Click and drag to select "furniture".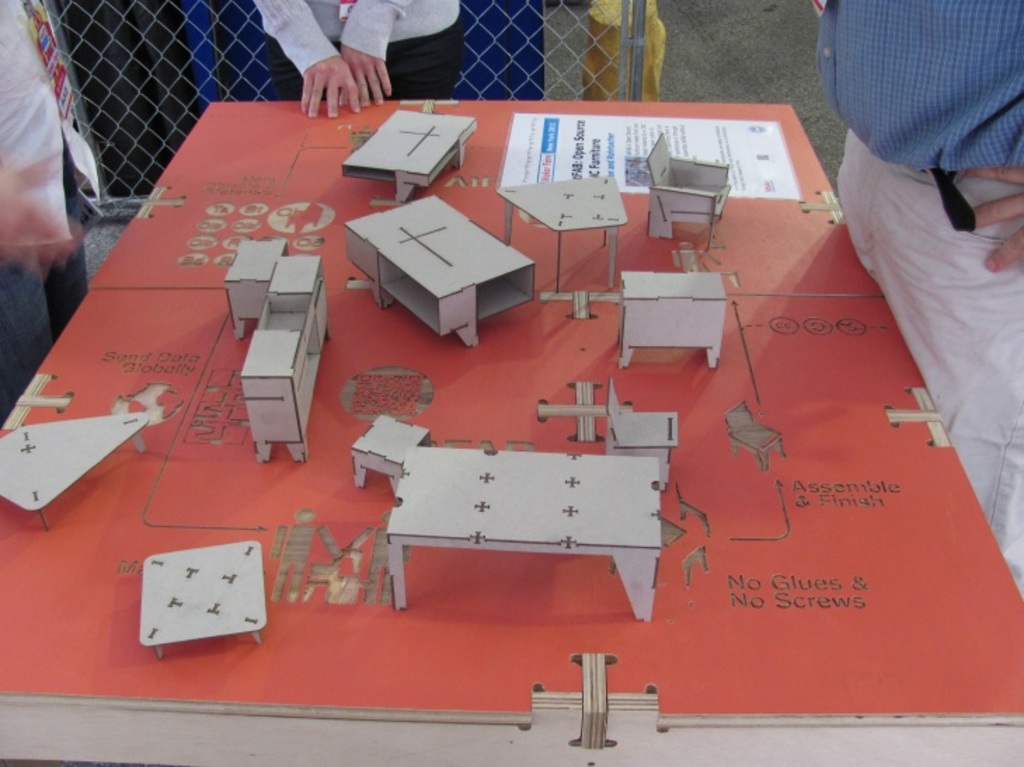
Selection: [223,234,288,335].
